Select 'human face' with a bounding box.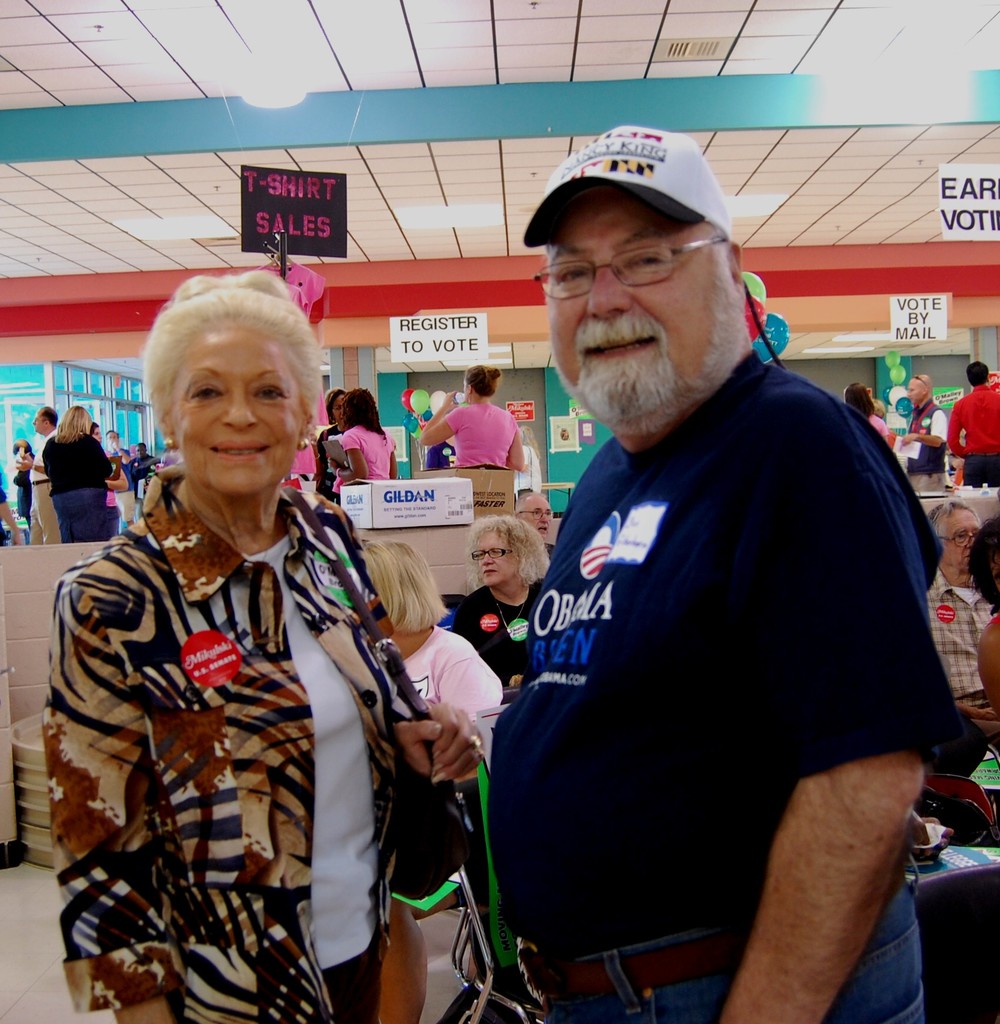
x1=902 y1=378 x2=923 y2=407.
